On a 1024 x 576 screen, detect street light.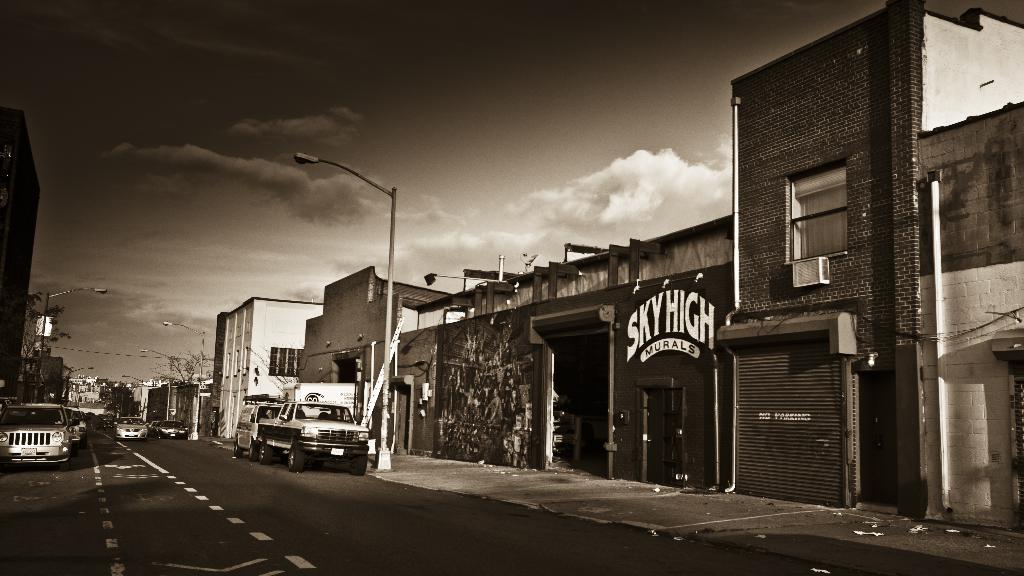
Rect(277, 147, 427, 481).
